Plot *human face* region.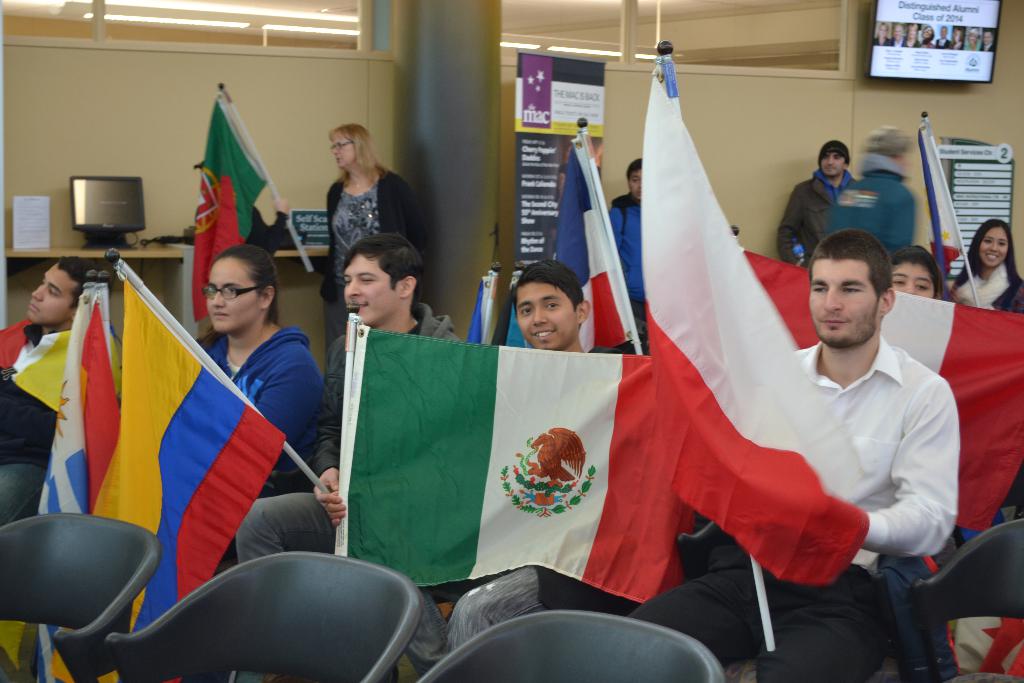
Plotted at left=517, top=283, right=573, bottom=350.
